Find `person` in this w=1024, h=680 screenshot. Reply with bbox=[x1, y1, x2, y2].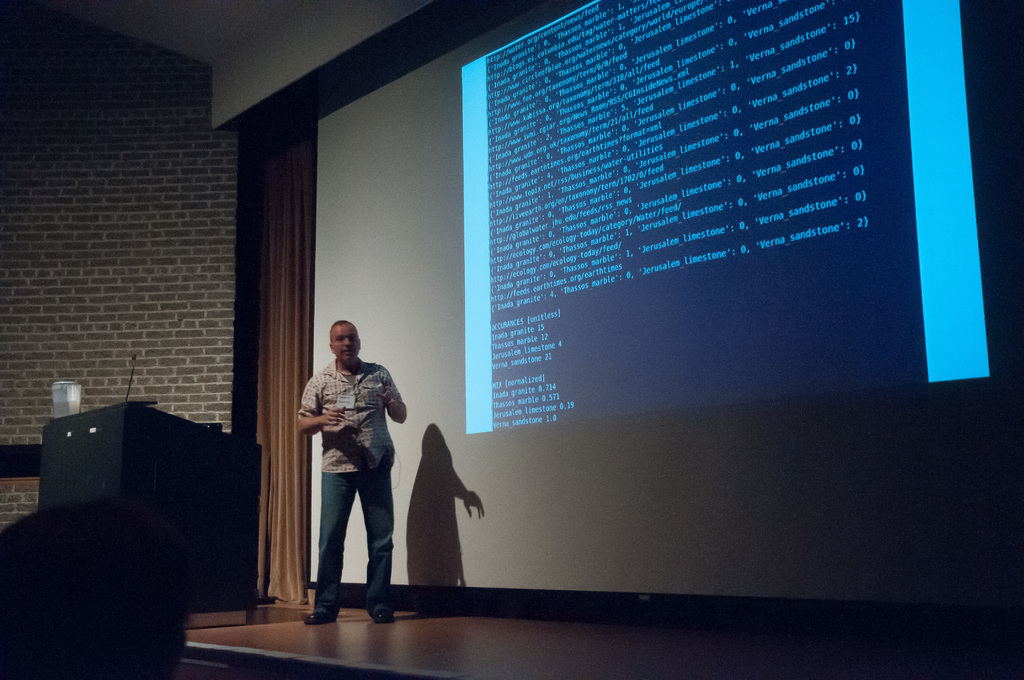
bbox=[302, 314, 405, 622].
